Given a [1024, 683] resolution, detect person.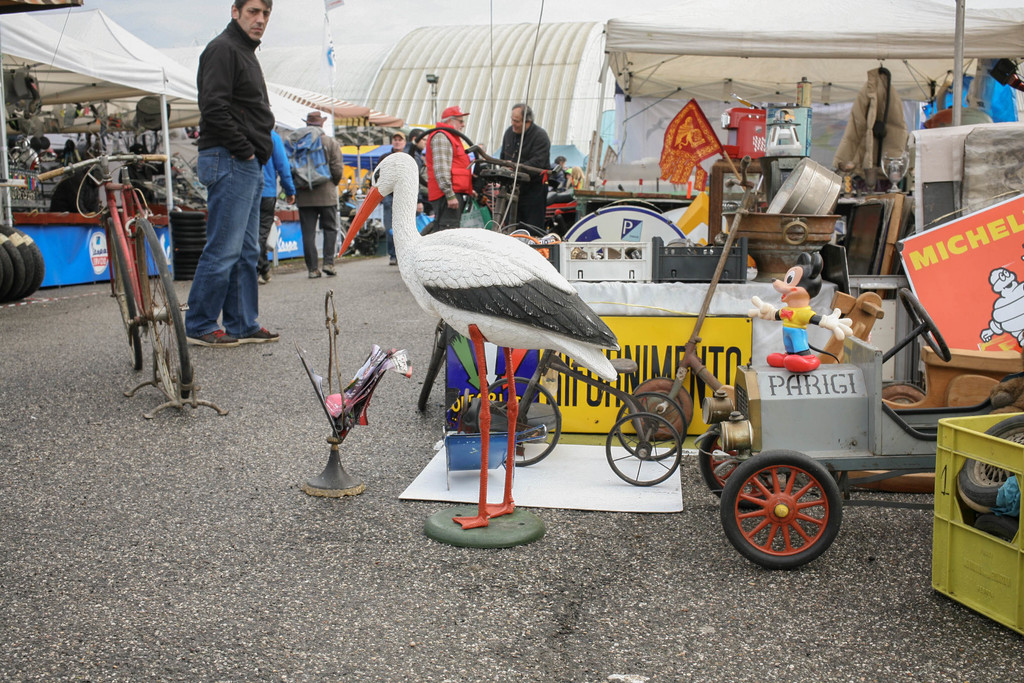
locate(175, 0, 284, 363).
